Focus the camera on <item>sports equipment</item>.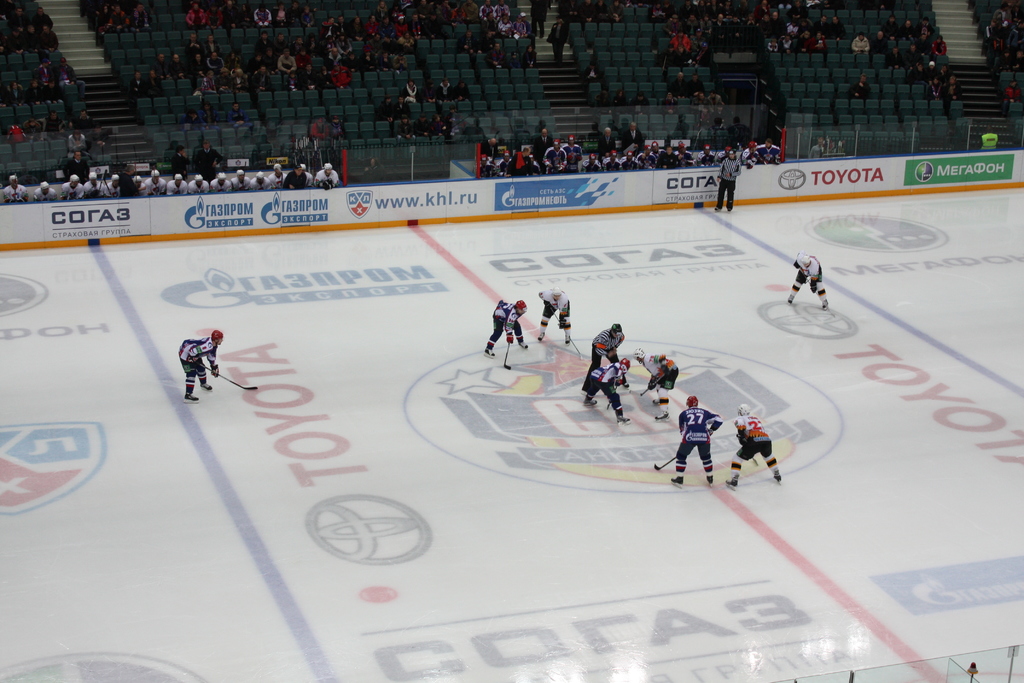
Focus region: <bbox>502, 341, 512, 368</bbox>.
